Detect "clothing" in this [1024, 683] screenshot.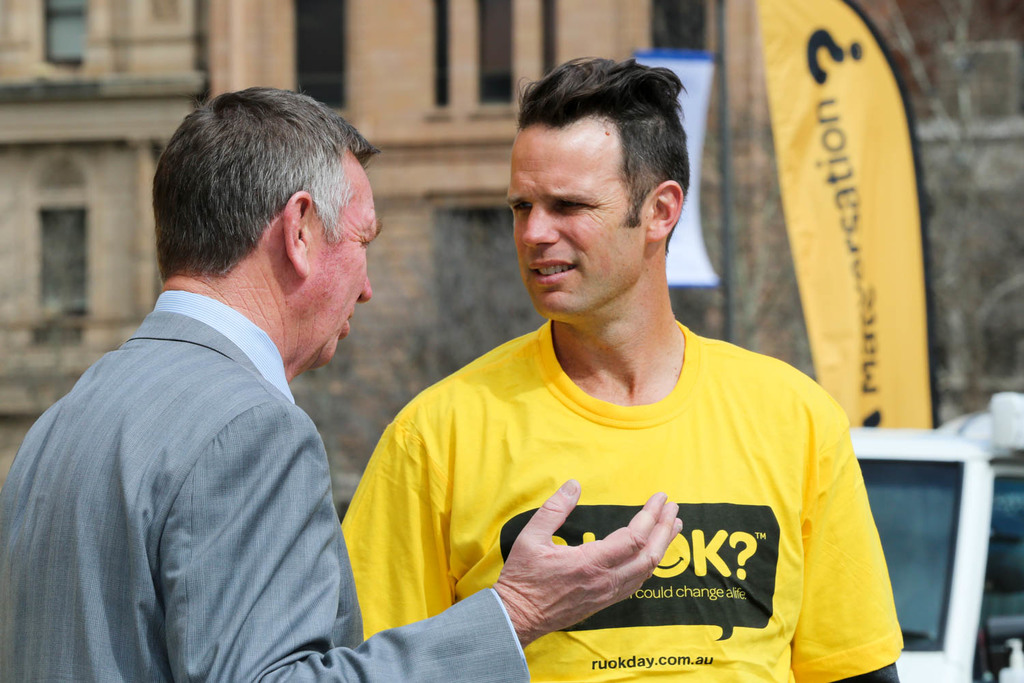
Detection: box(0, 289, 532, 682).
